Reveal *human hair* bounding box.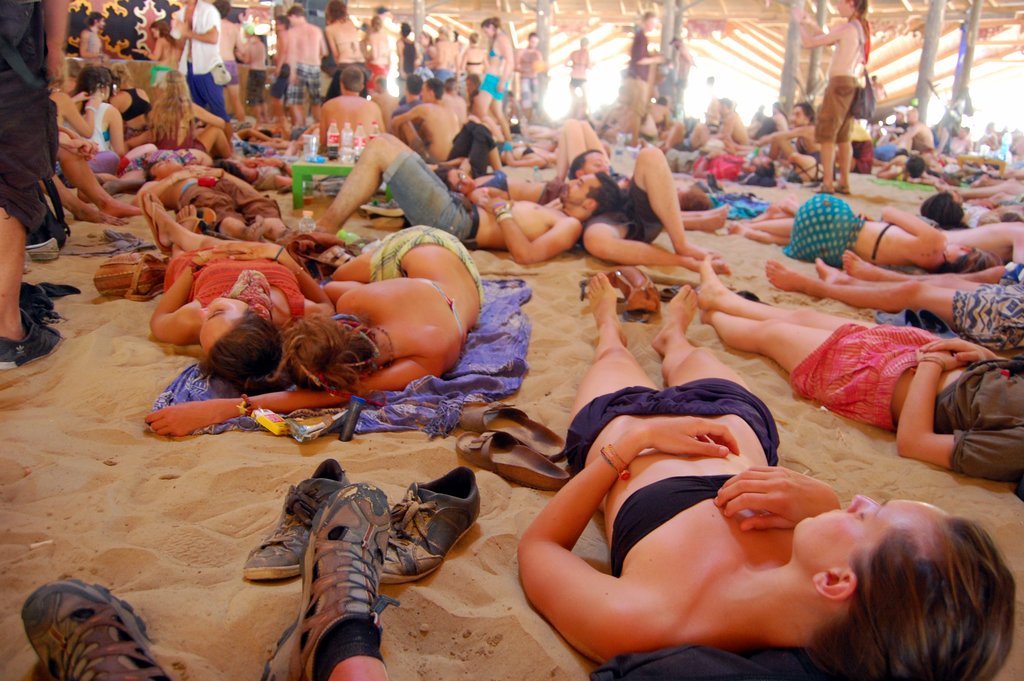
Revealed: x1=145 y1=74 x2=198 y2=142.
